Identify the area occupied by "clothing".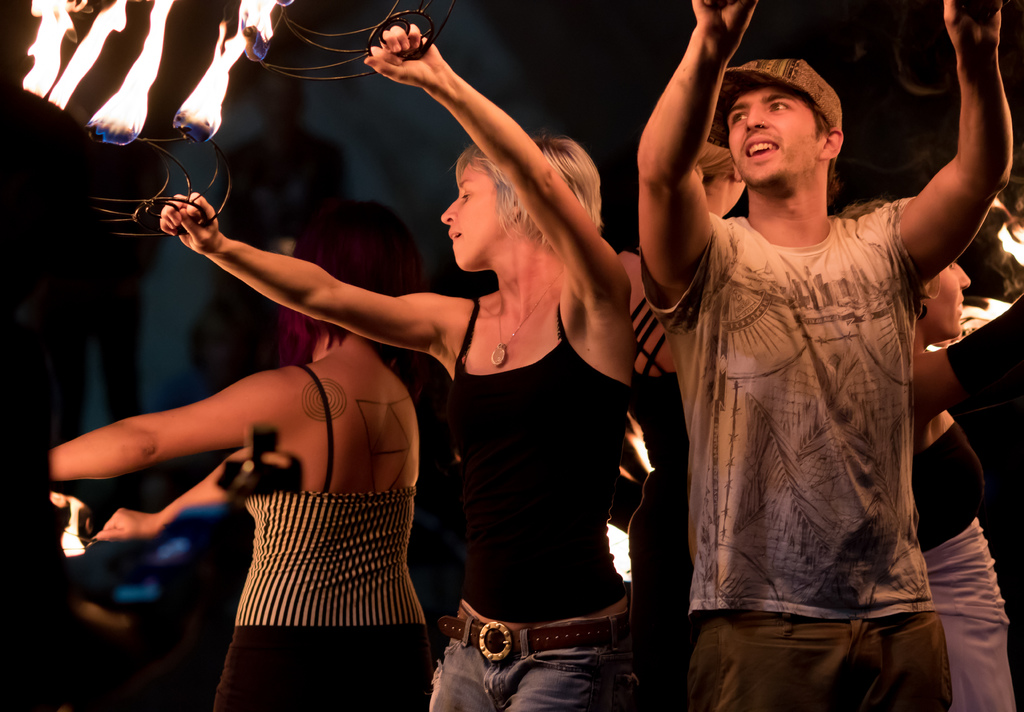
Area: crop(220, 350, 429, 711).
